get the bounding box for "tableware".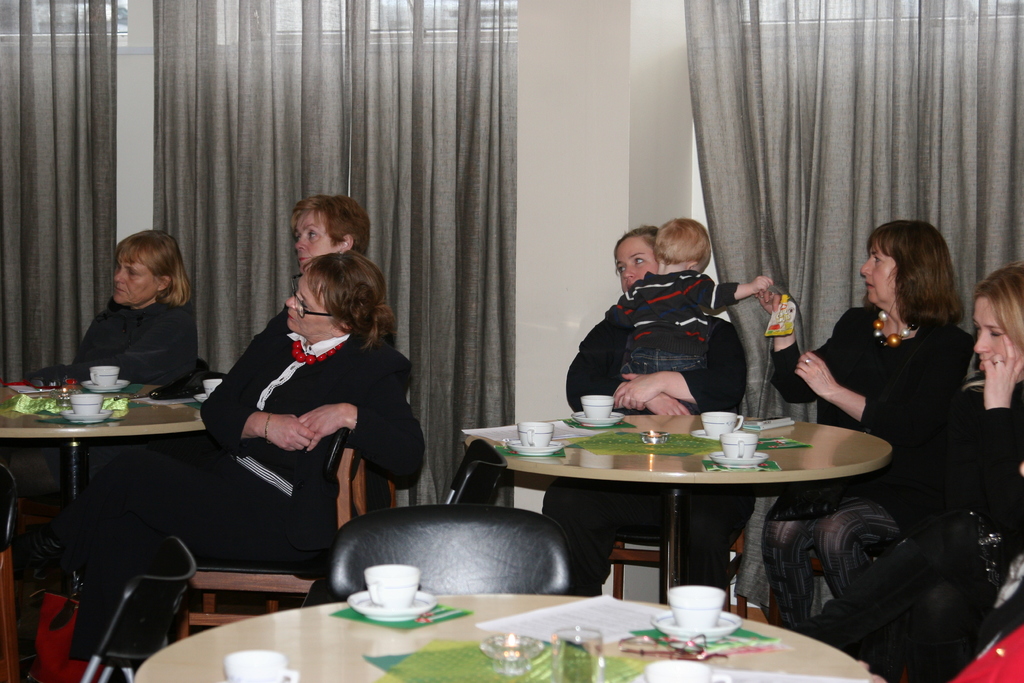
(left=59, top=393, right=114, bottom=424).
